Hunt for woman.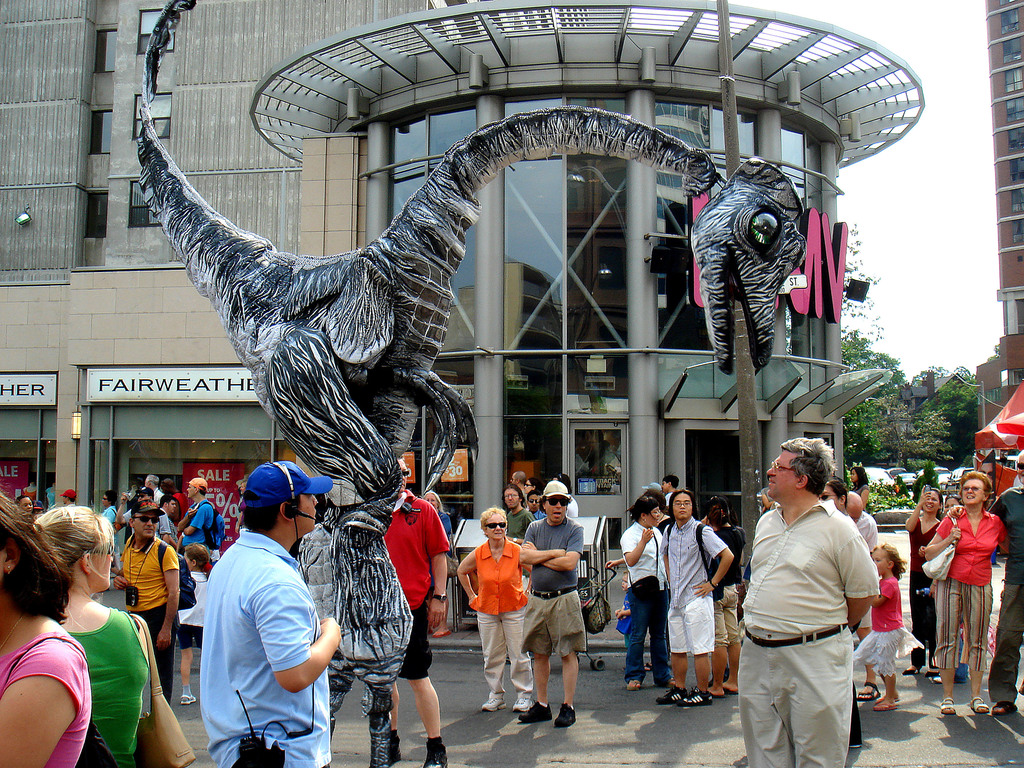
Hunted down at box=[849, 466, 874, 502].
